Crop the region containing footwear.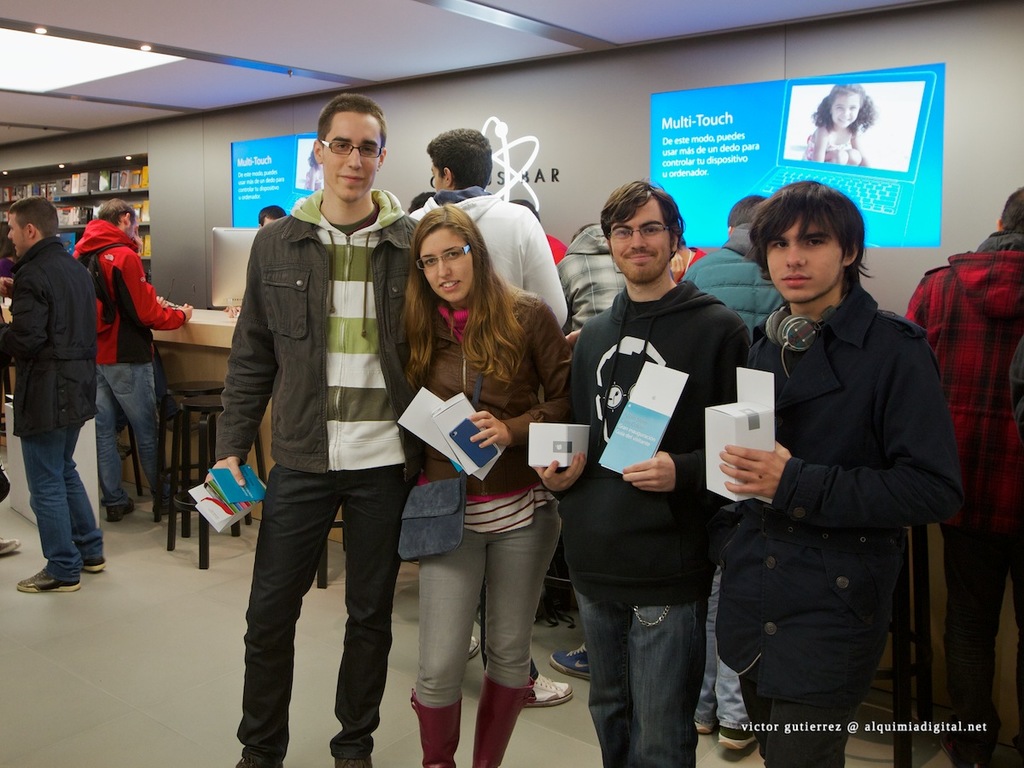
Crop region: box=[718, 724, 754, 748].
